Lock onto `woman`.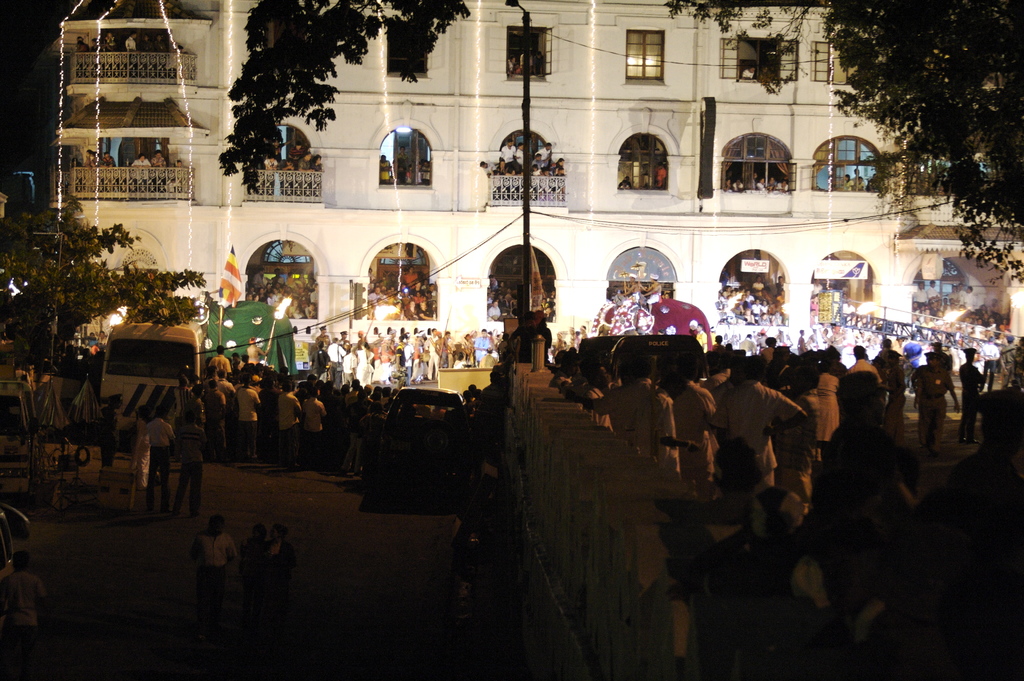
Locked: <bbox>380, 152, 390, 183</bbox>.
